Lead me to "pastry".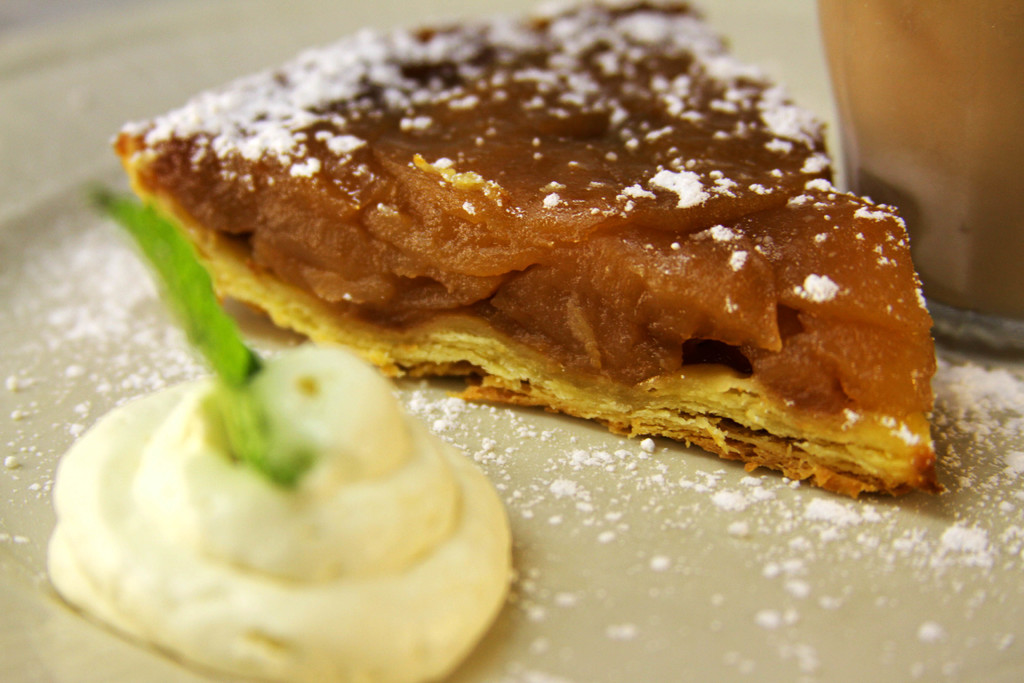
Lead to [left=161, top=10, right=940, bottom=515].
